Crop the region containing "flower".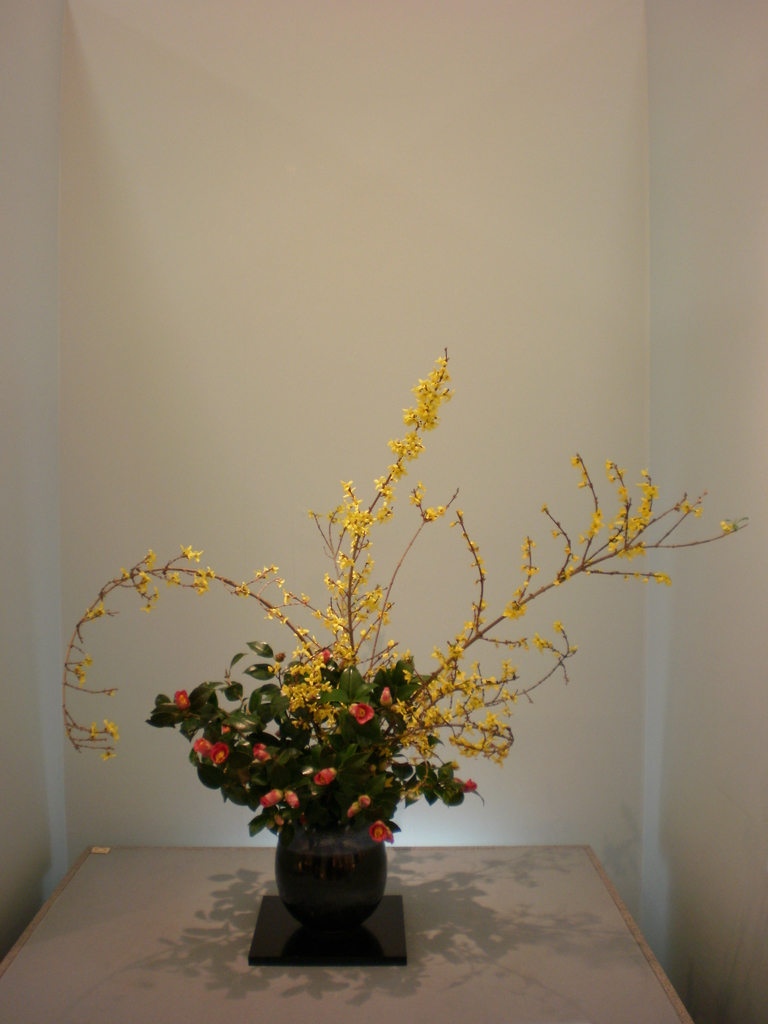
Crop region: [left=377, top=684, right=396, bottom=708].
